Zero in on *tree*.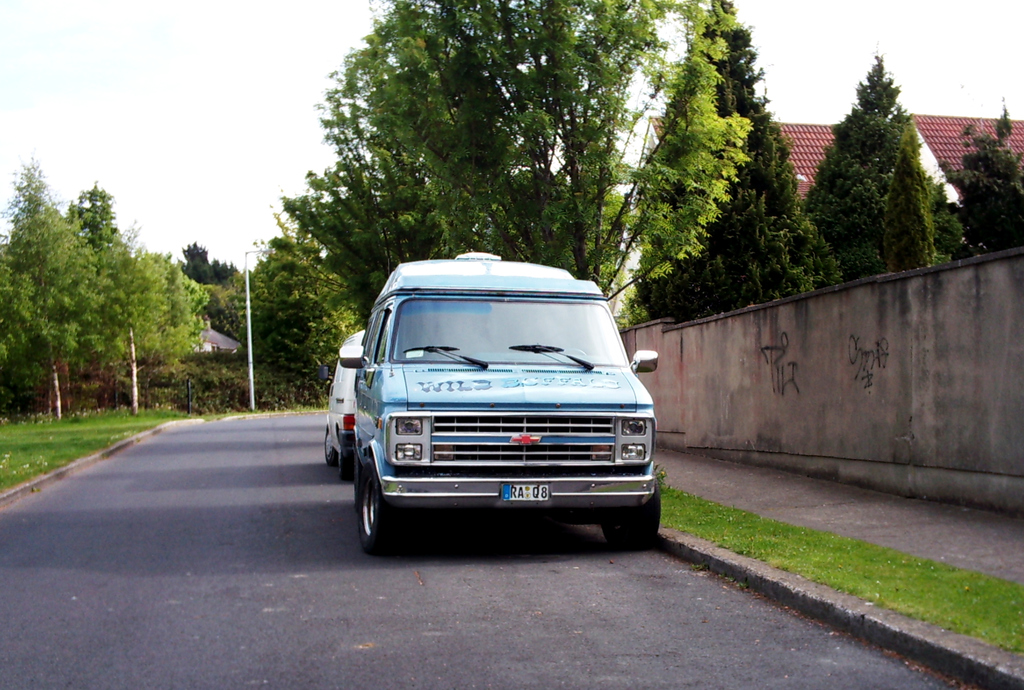
Zeroed in: l=797, t=49, r=960, b=281.
